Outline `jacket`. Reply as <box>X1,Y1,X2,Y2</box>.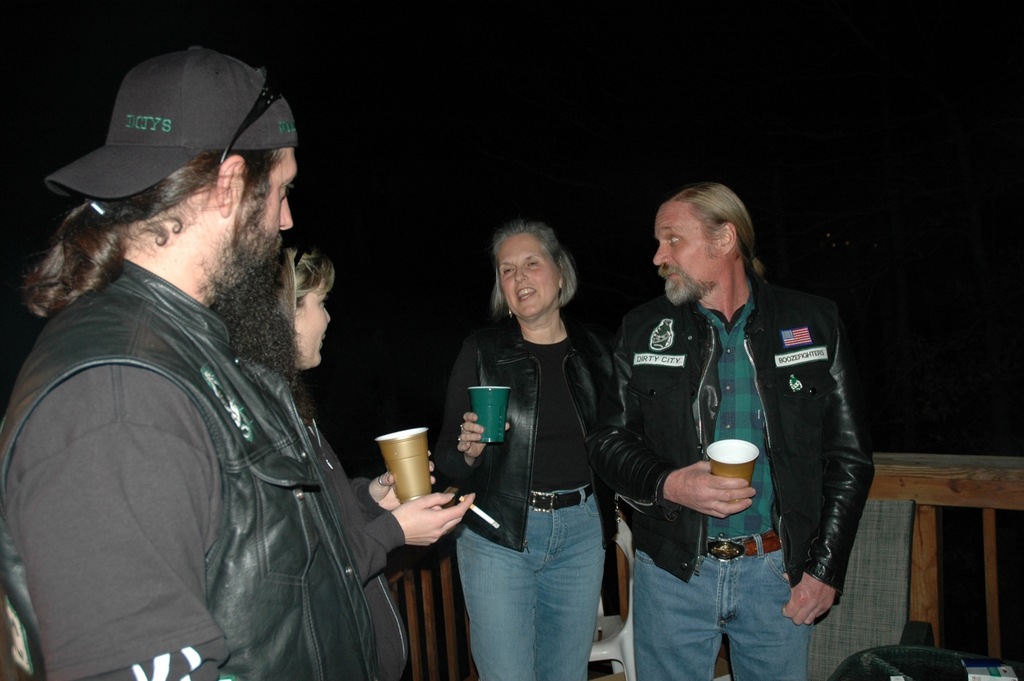
<box>584,274,874,629</box>.
